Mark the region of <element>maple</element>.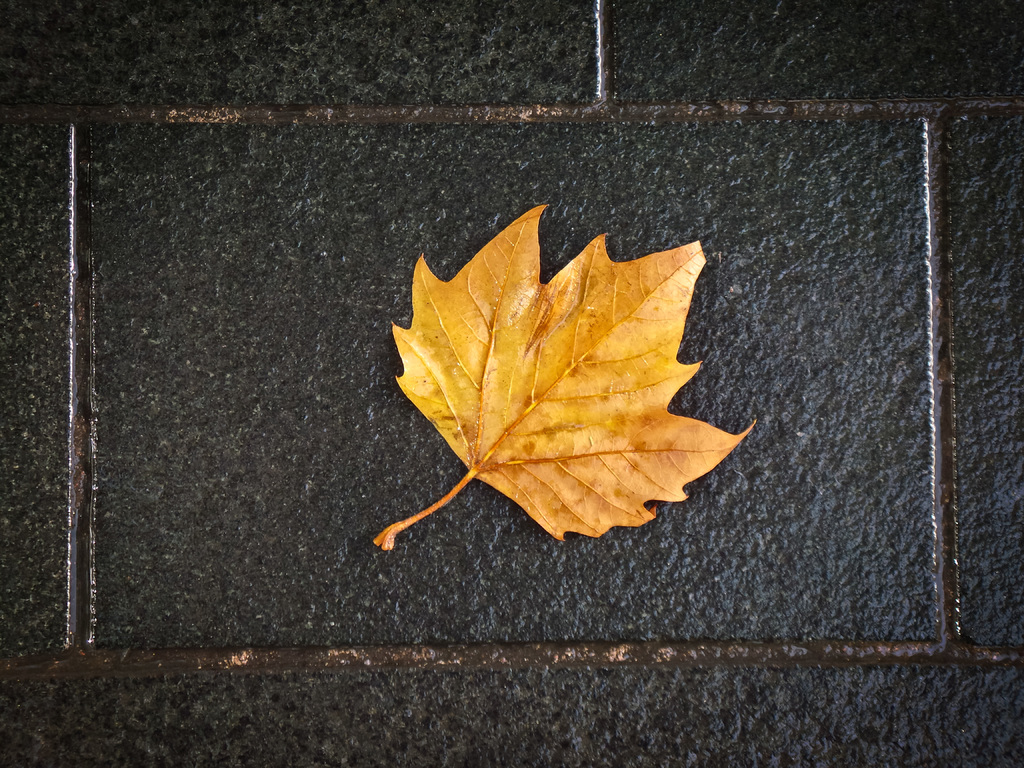
Region: 351/187/773/512.
